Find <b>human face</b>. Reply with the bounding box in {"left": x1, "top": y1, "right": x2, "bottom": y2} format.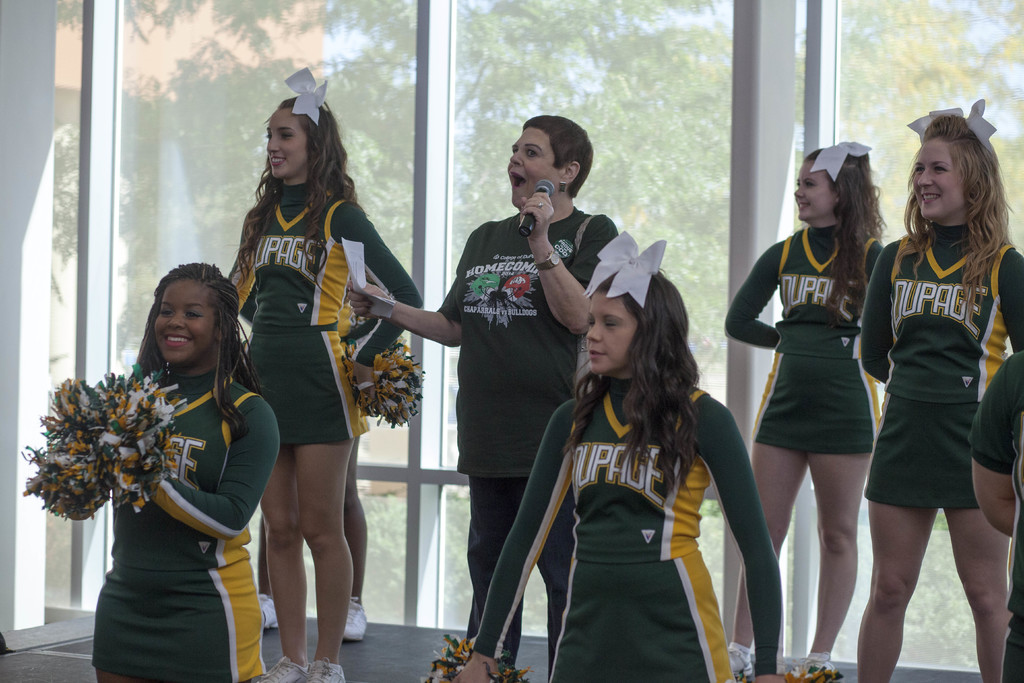
{"left": 795, "top": 157, "right": 834, "bottom": 220}.
